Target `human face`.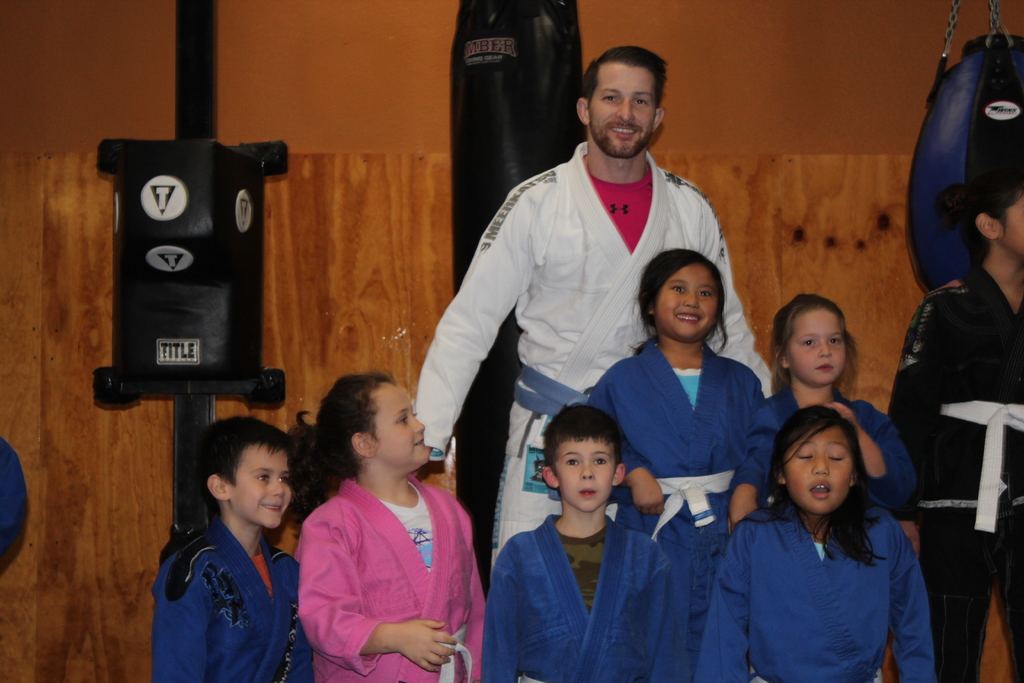
Target region: bbox=[372, 383, 430, 477].
